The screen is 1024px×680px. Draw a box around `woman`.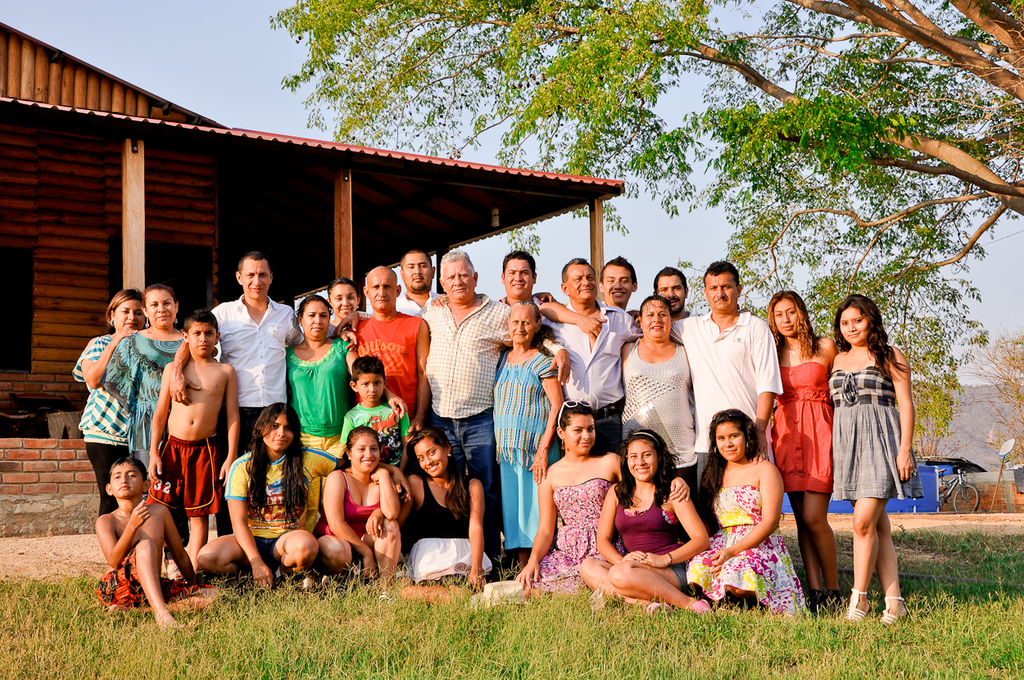
x1=492 y1=301 x2=565 y2=569.
